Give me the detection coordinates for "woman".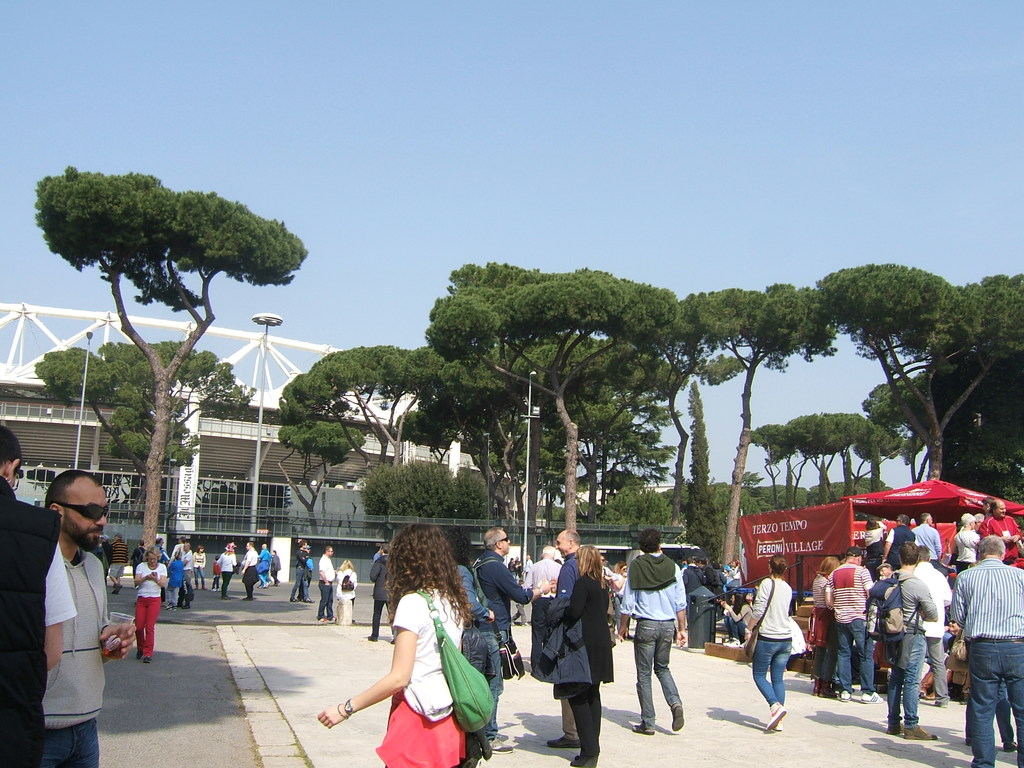
(x1=137, y1=545, x2=173, y2=664).
